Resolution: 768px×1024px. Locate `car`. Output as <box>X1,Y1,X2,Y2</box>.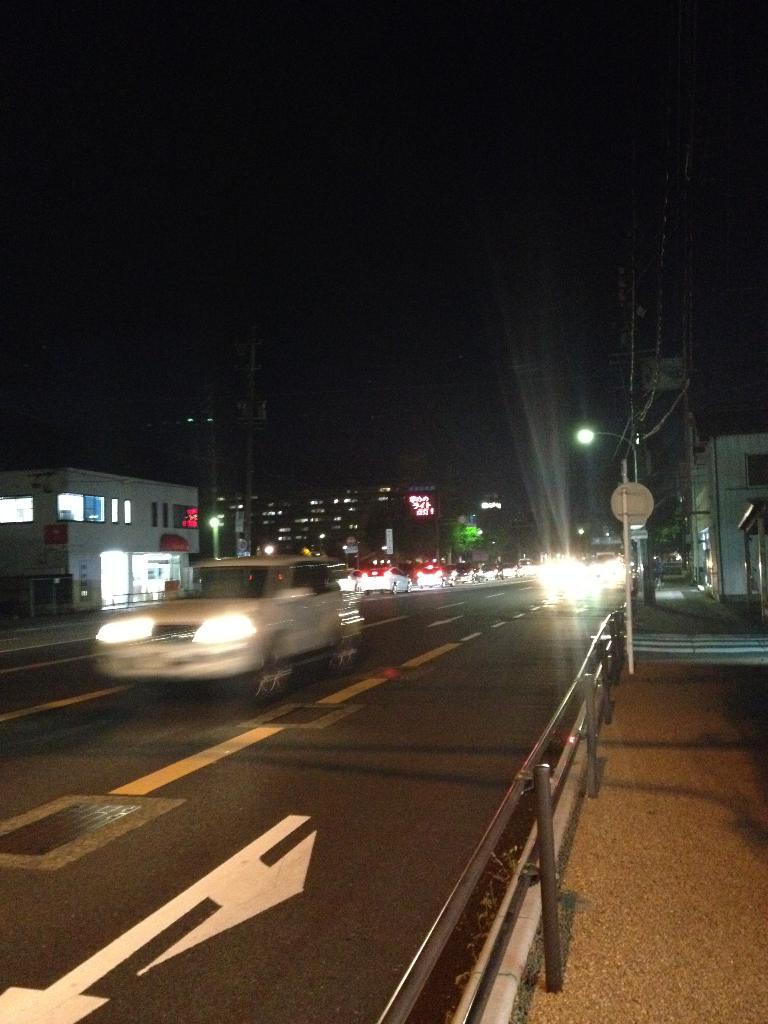
<box>357,564,412,592</box>.
